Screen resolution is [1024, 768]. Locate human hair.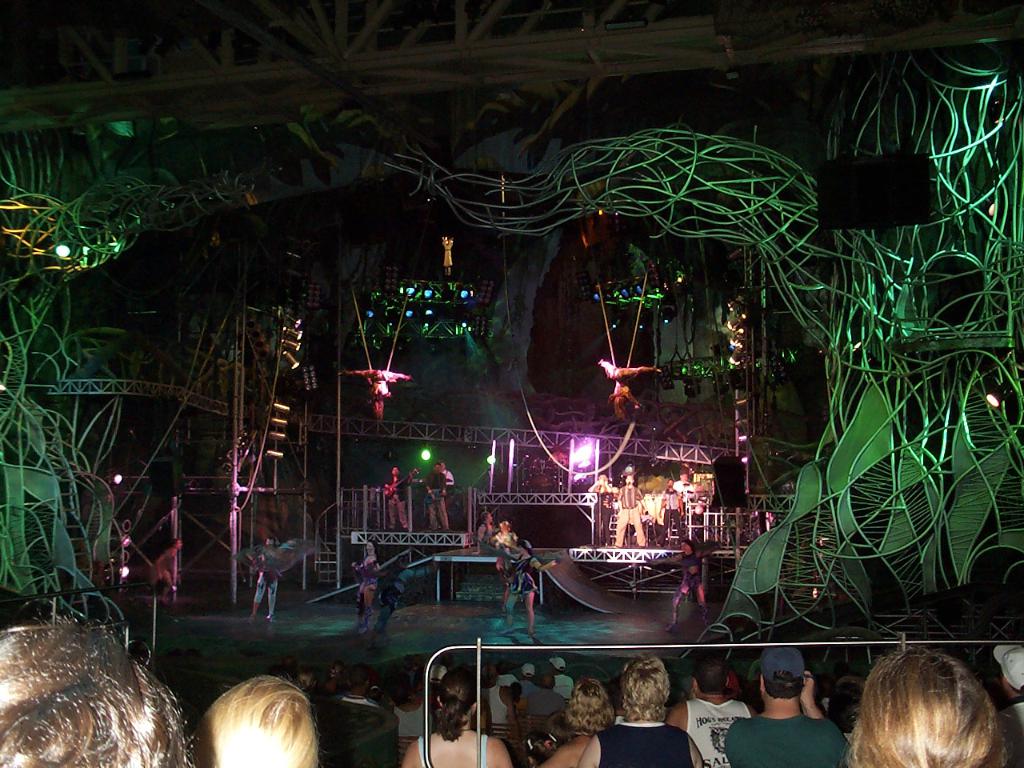
BBox(693, 653, 729, 694).
